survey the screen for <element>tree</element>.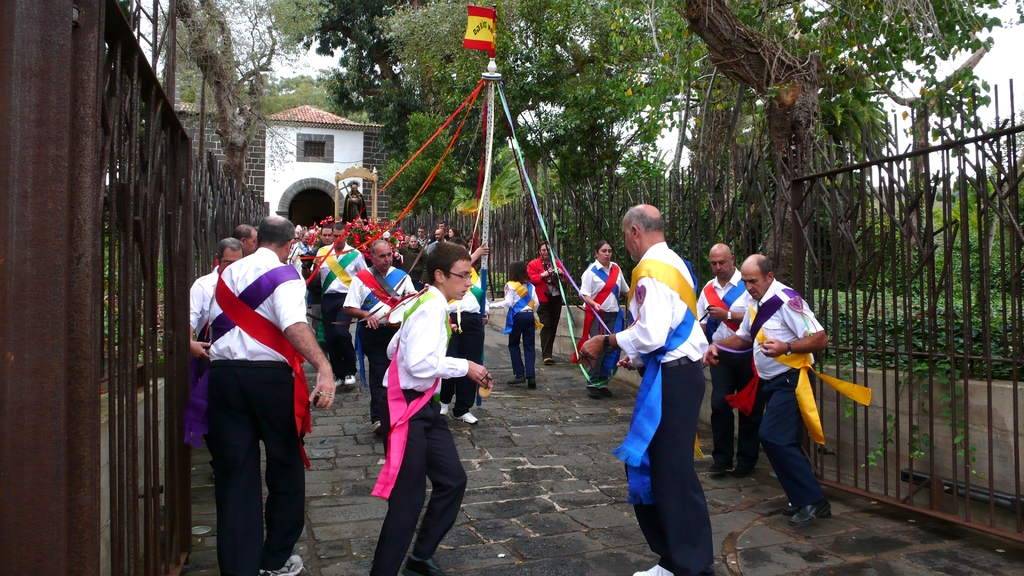
Survey found: box=[229, 0, 1023, 298].
